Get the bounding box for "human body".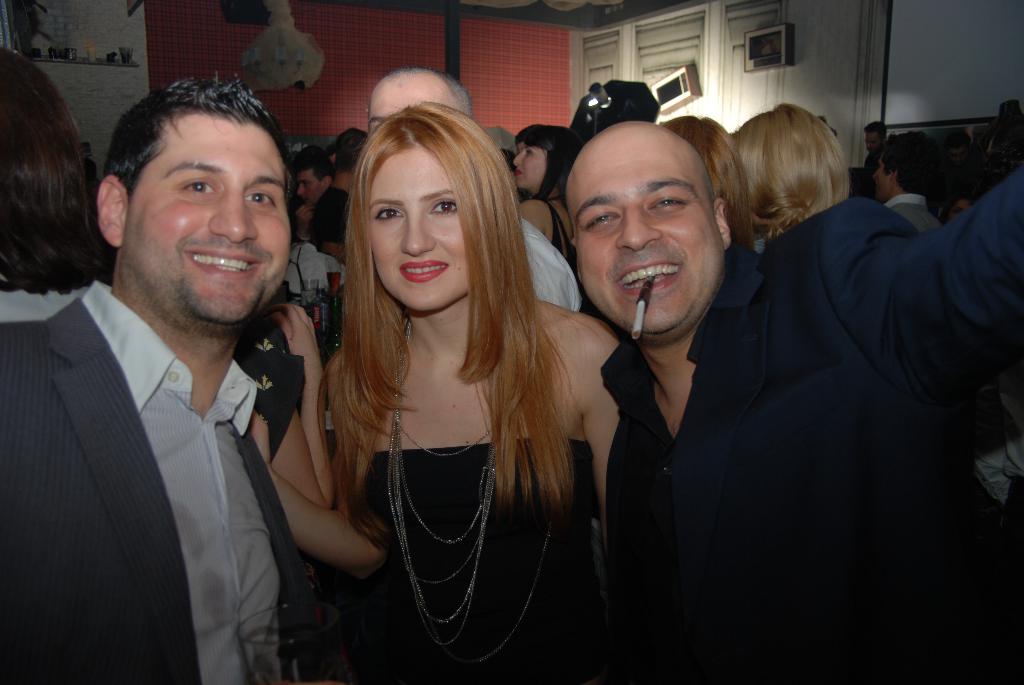
[311,180,355,264].
